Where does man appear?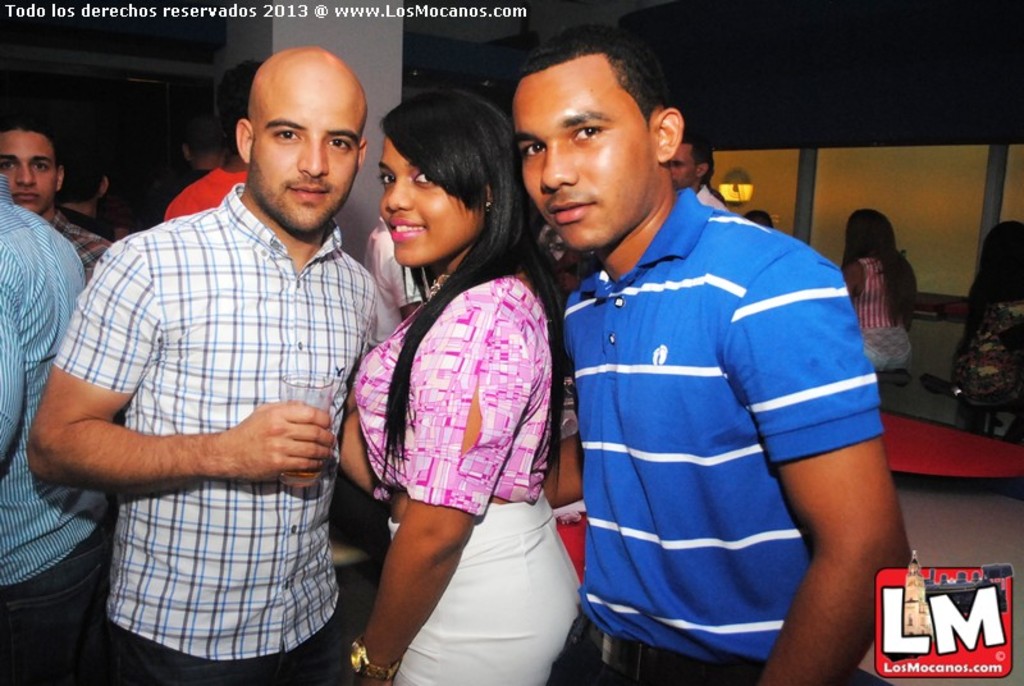
Appears at {"x1": 61, "y1": 141, "x2": 123, "y2": 234}.
